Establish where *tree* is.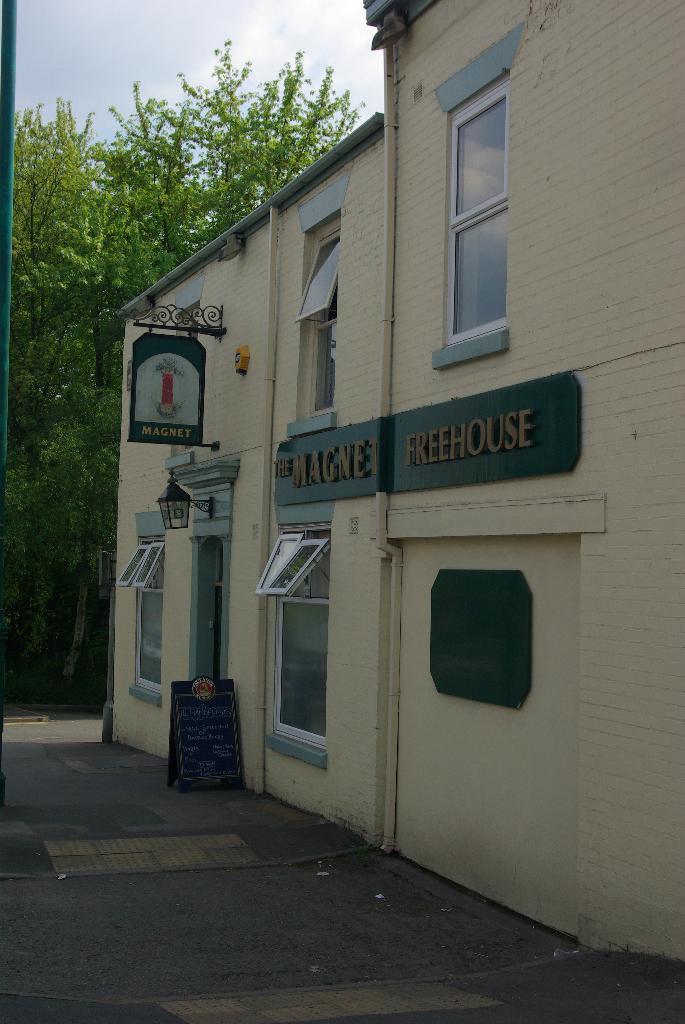
Established at box(0, 96, 125, 696).
